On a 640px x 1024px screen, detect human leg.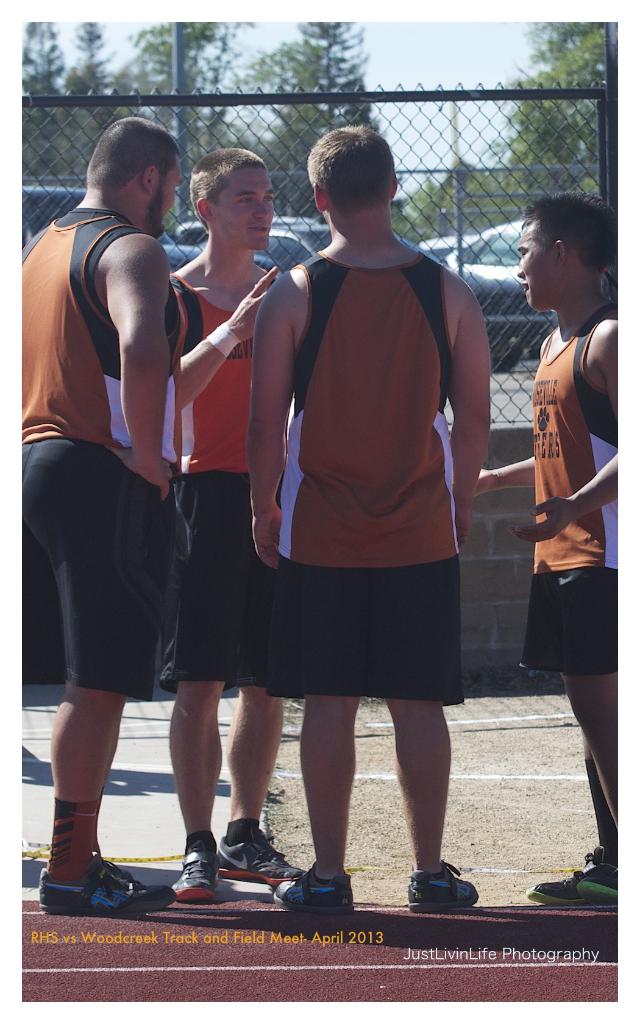
crop(520, 598, 609, 902).
